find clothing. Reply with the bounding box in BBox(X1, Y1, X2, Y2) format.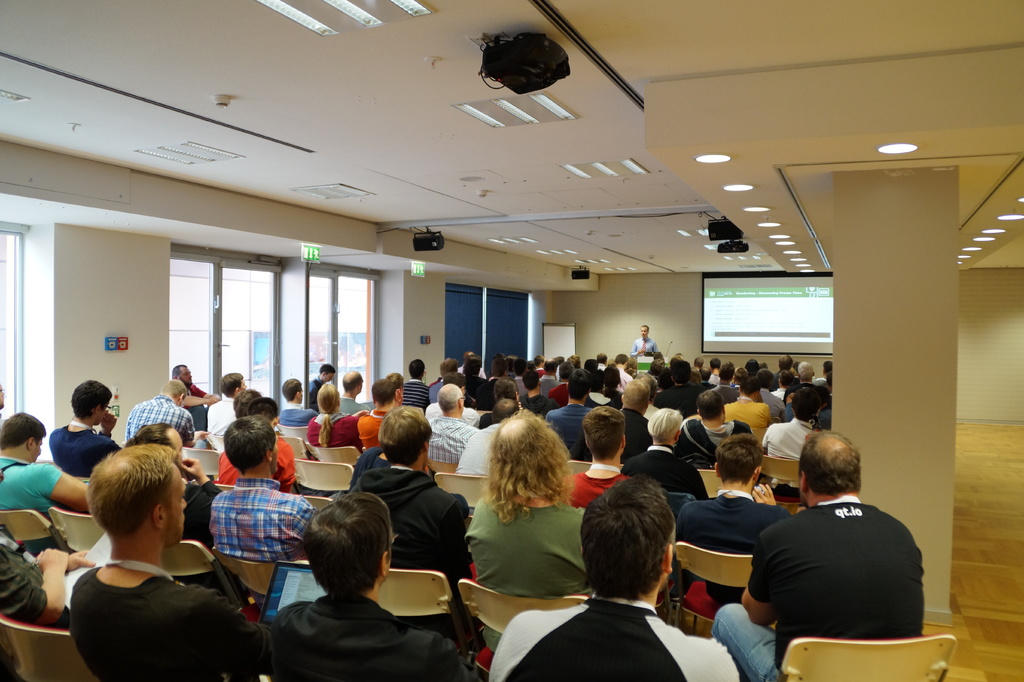
BBox(724, 394, 775, 451).
